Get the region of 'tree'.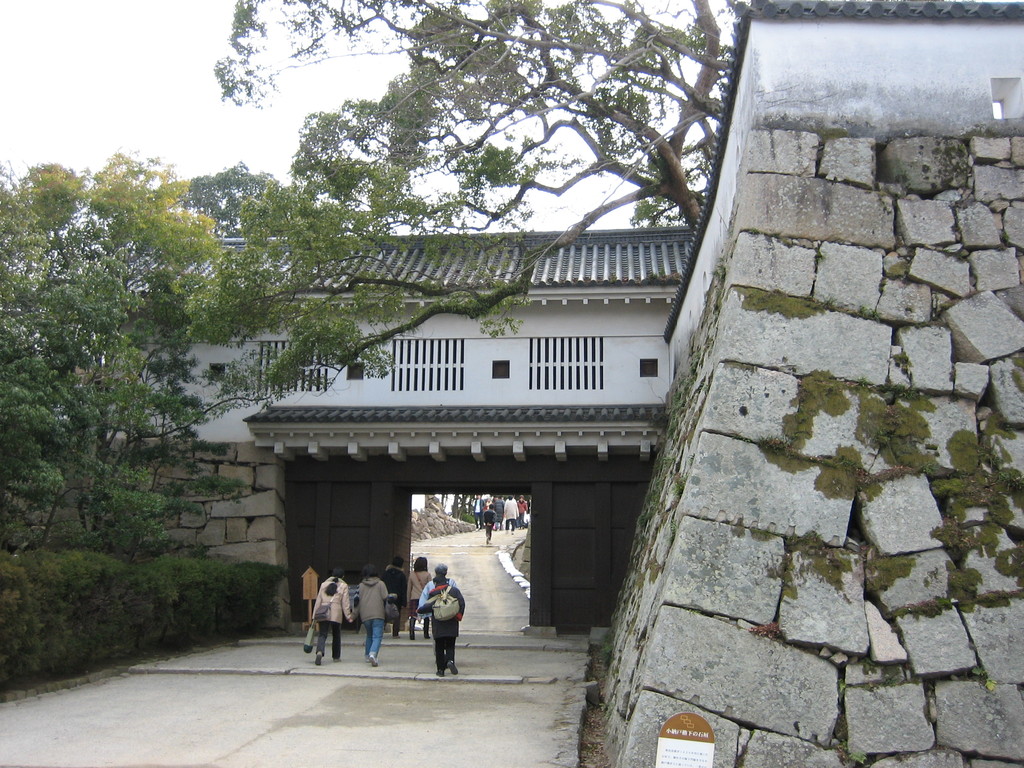
(x1=232, y1=0, x2=749, y2=412).
